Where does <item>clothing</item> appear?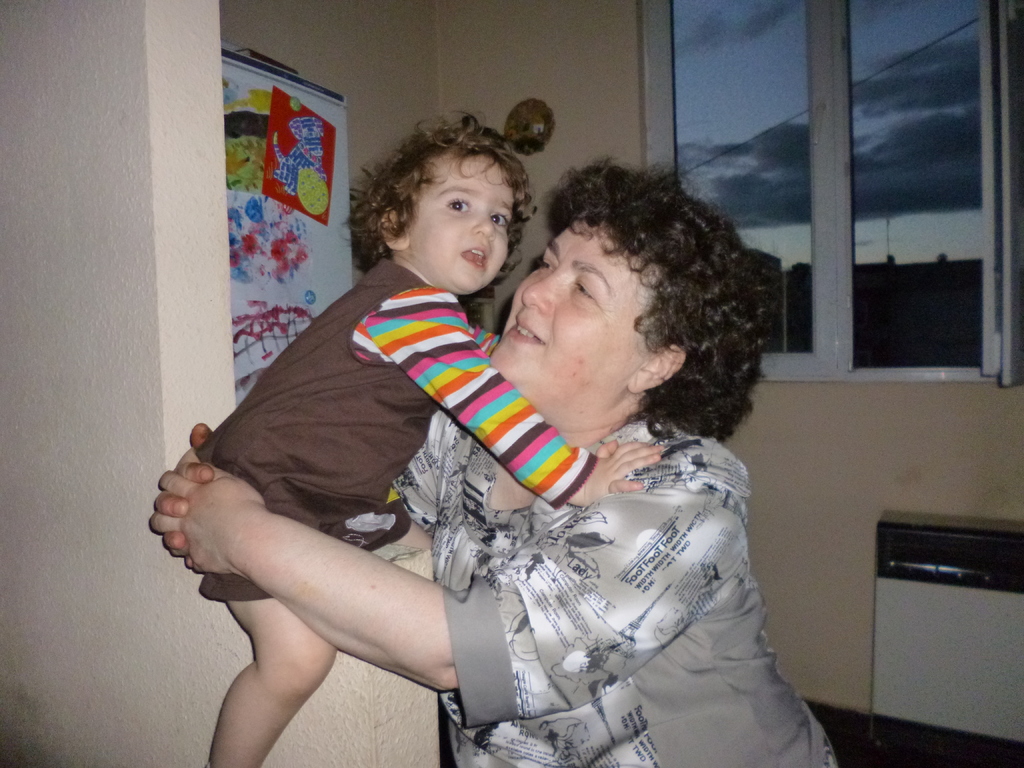
Appears at (372, 380, 846, 760).
